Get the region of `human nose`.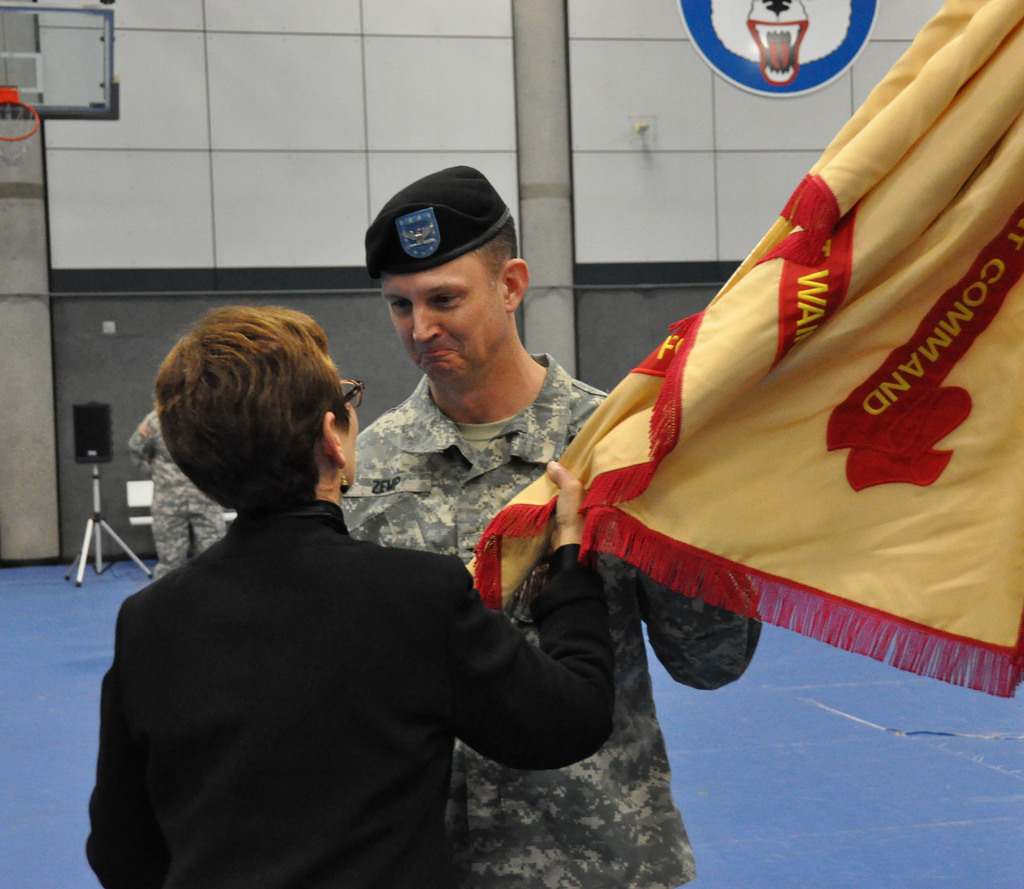
<box>411,298,440,346</box>.
